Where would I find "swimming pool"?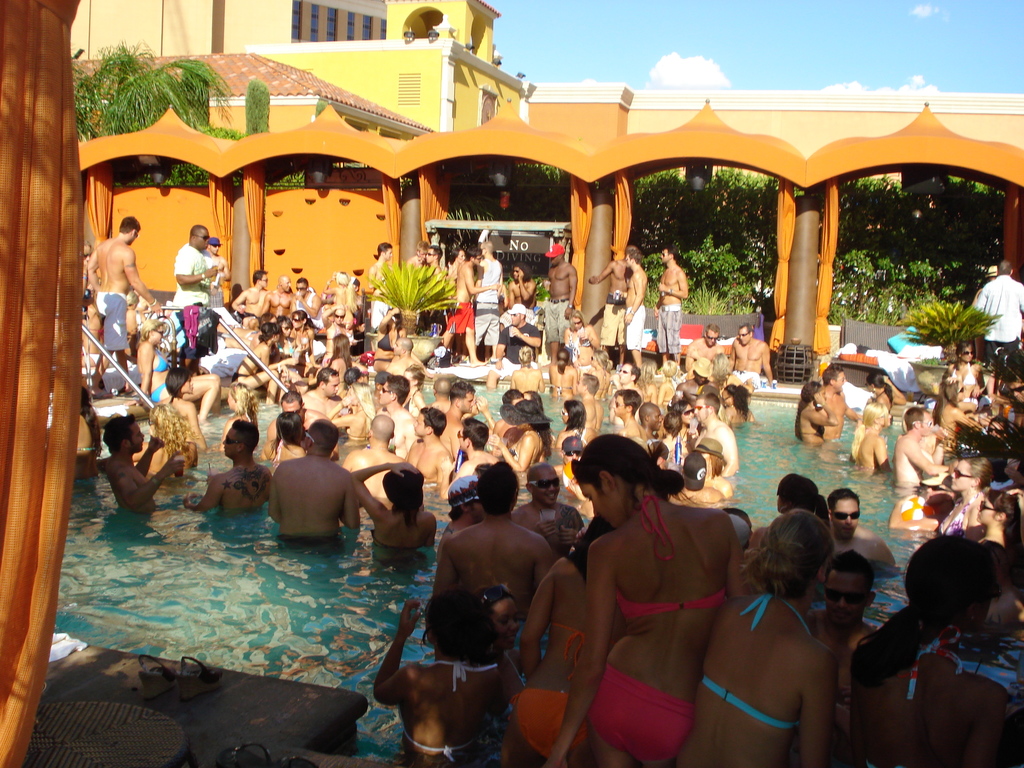
At (51,387,1023,760).
